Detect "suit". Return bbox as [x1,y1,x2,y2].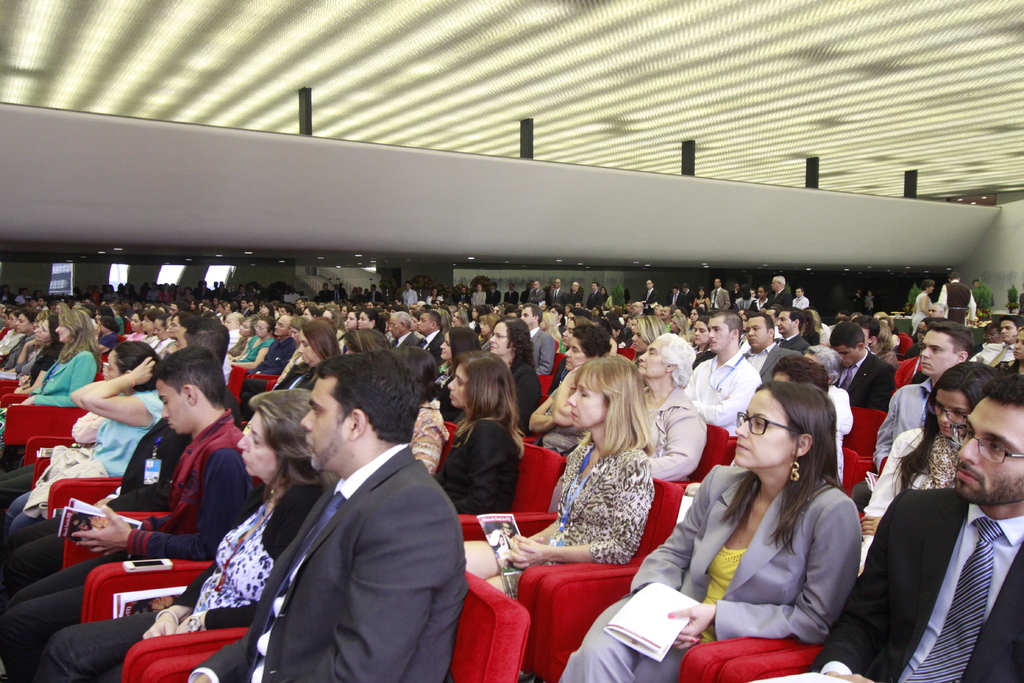
[0,387,241,595].
